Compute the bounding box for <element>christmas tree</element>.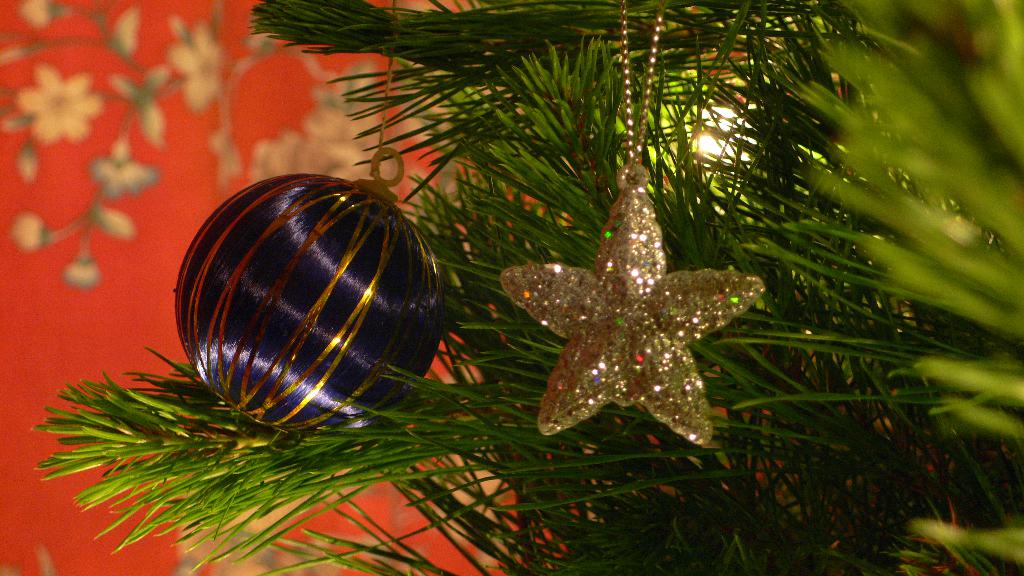
region(33, 0, 1023, 575).
